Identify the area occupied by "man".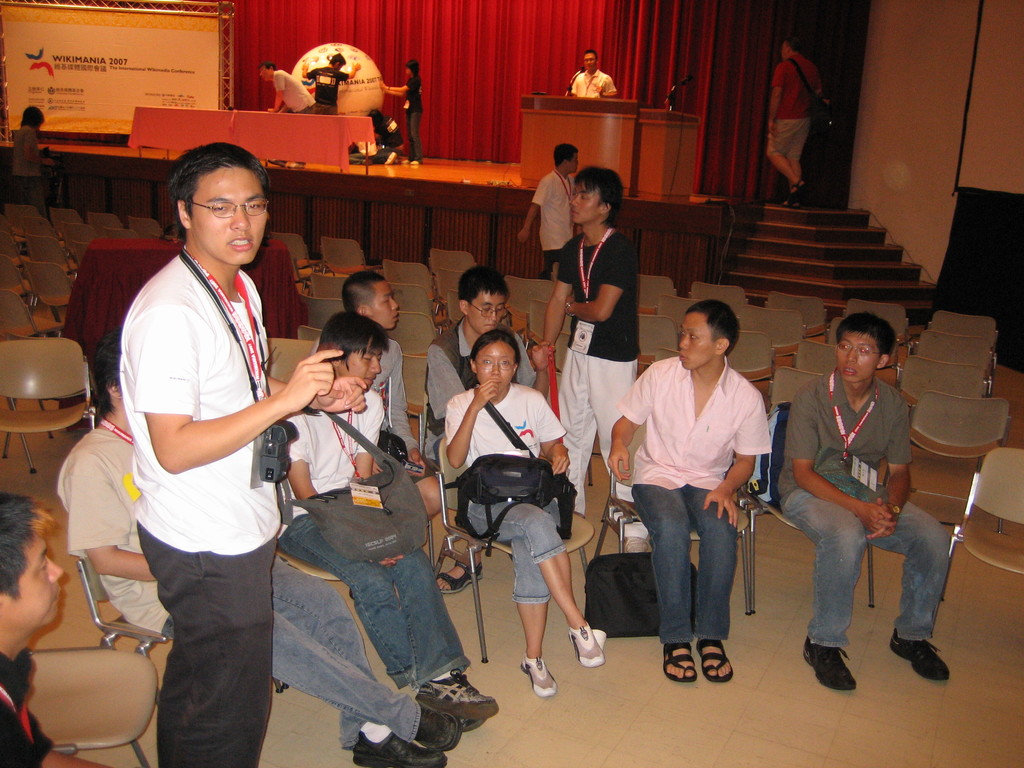
Area: x1=607, y1=297, x2=774, y2=682.
